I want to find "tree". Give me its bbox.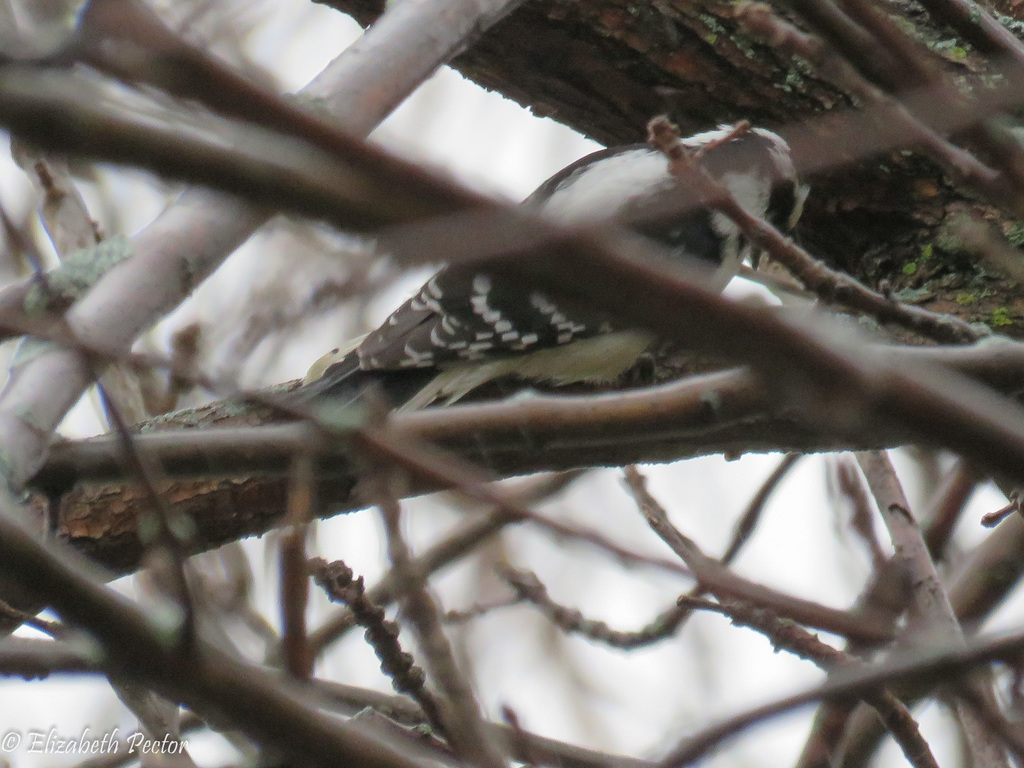
50,0,1023,708.
